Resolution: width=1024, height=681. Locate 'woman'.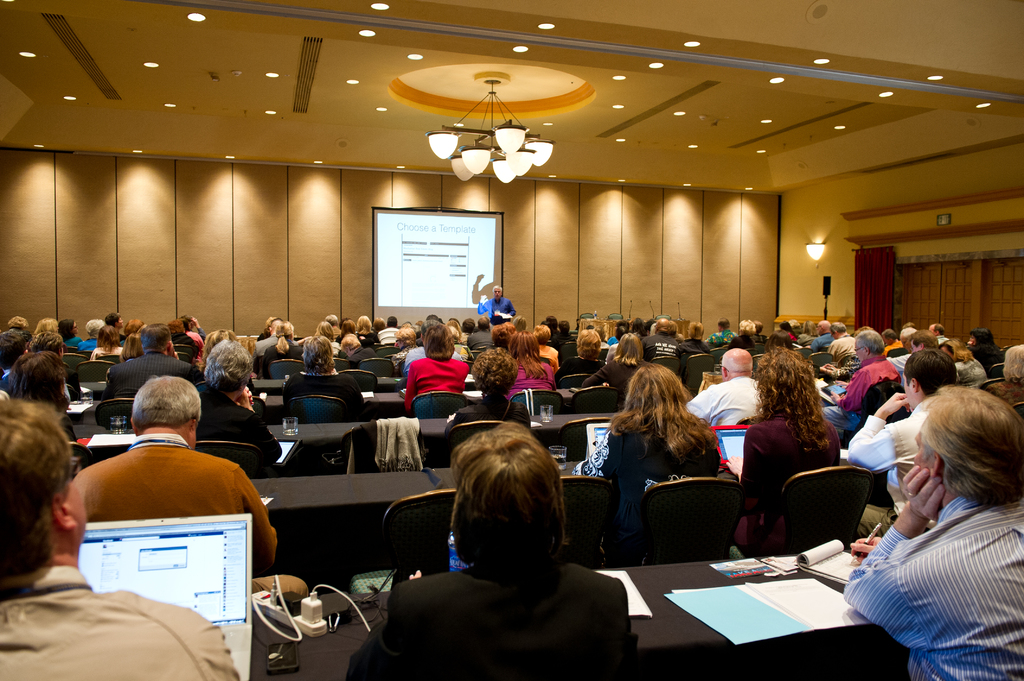
[x1=506, y1=328, x2=555, y2=396].
